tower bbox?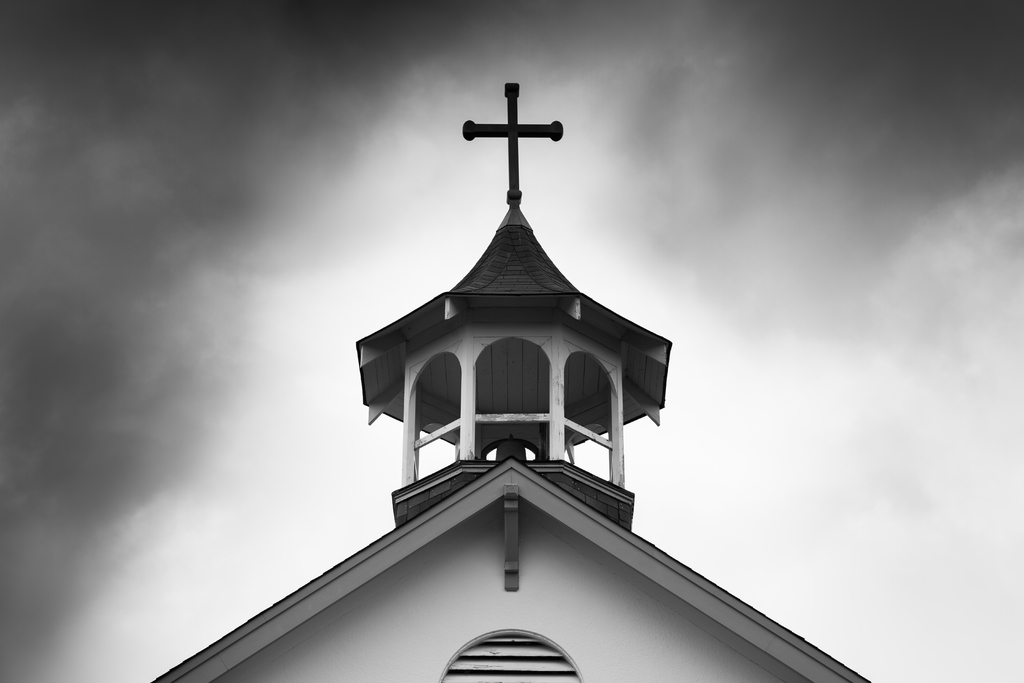
select_region(88, 58, 876, 682)
